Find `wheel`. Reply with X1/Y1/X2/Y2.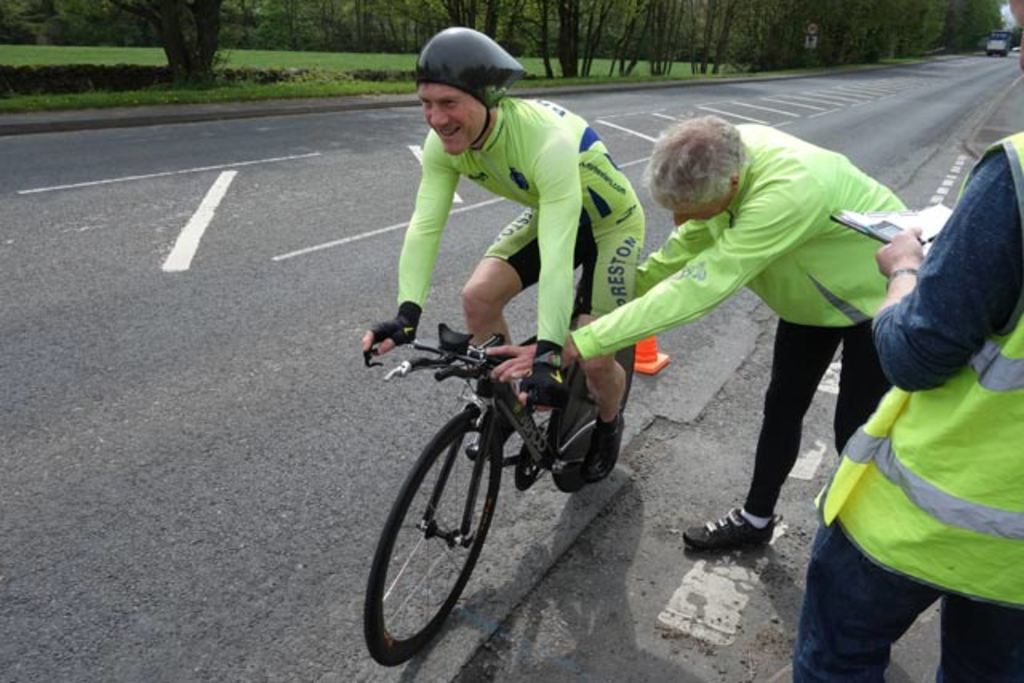
549/345/640/499.
